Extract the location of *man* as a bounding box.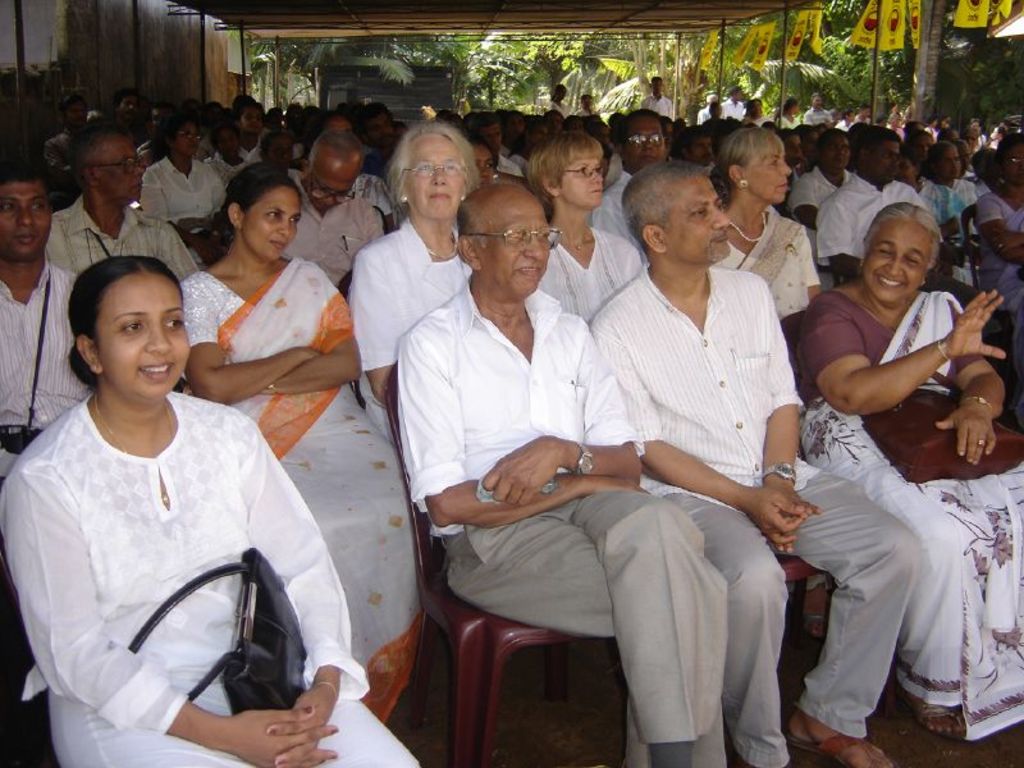
bbox=[698, 93, 718, 120].
